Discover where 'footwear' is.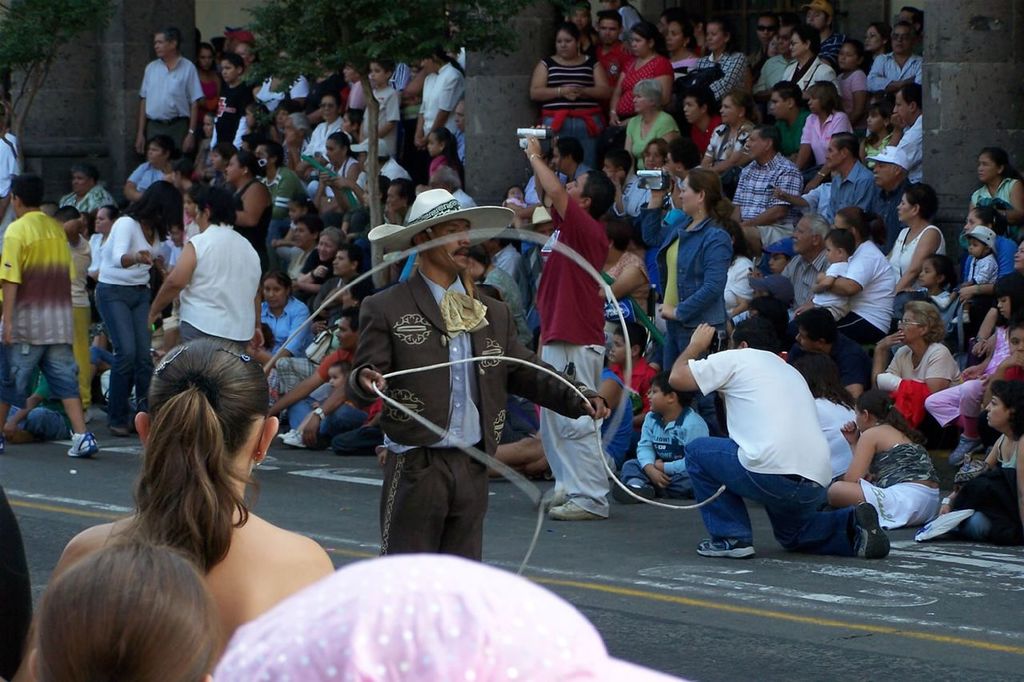
Discovered at x1=610, y1=480, x2=658, y2=509.
